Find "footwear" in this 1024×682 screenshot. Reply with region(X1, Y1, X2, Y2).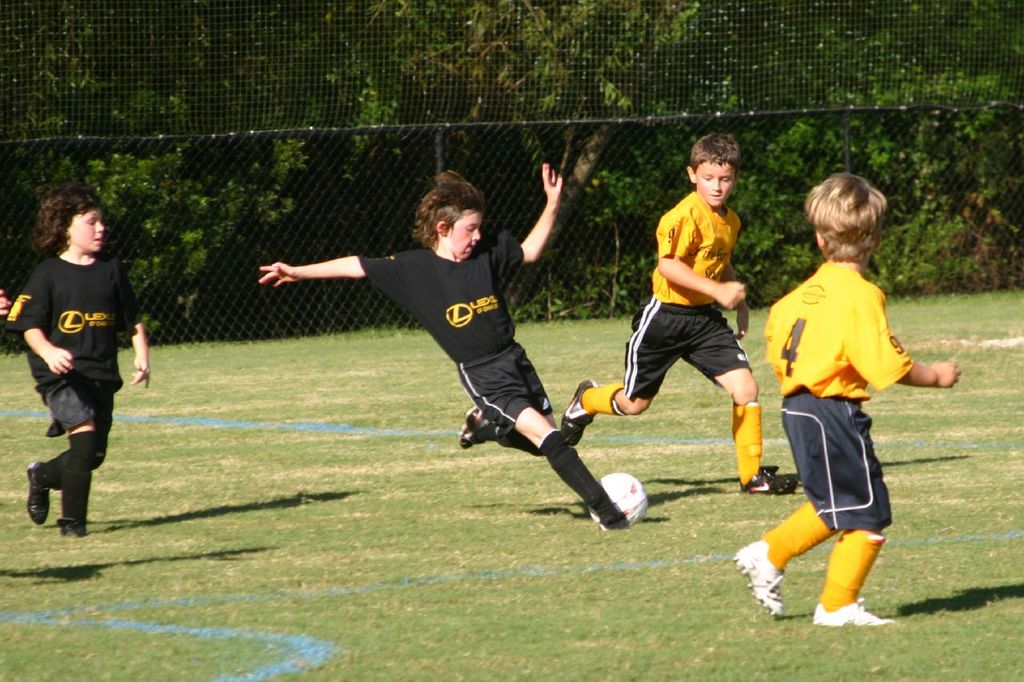
region(462, 405, 498, 445).
